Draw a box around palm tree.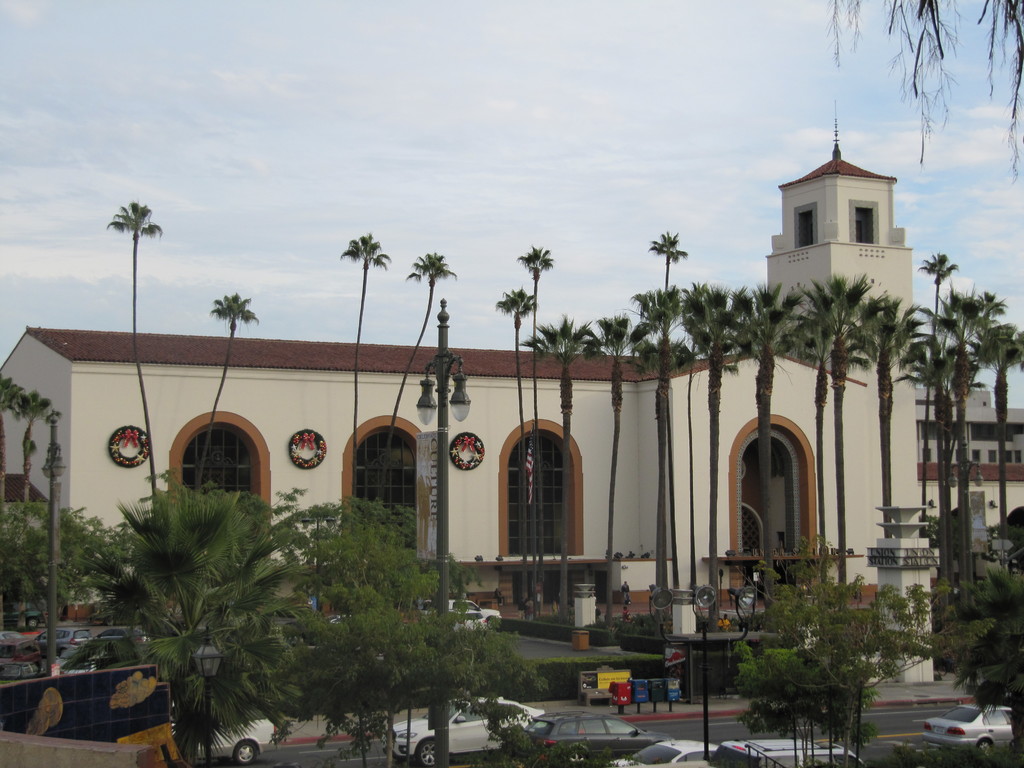
x1=582, y1=308, x2=648, y2=602.
